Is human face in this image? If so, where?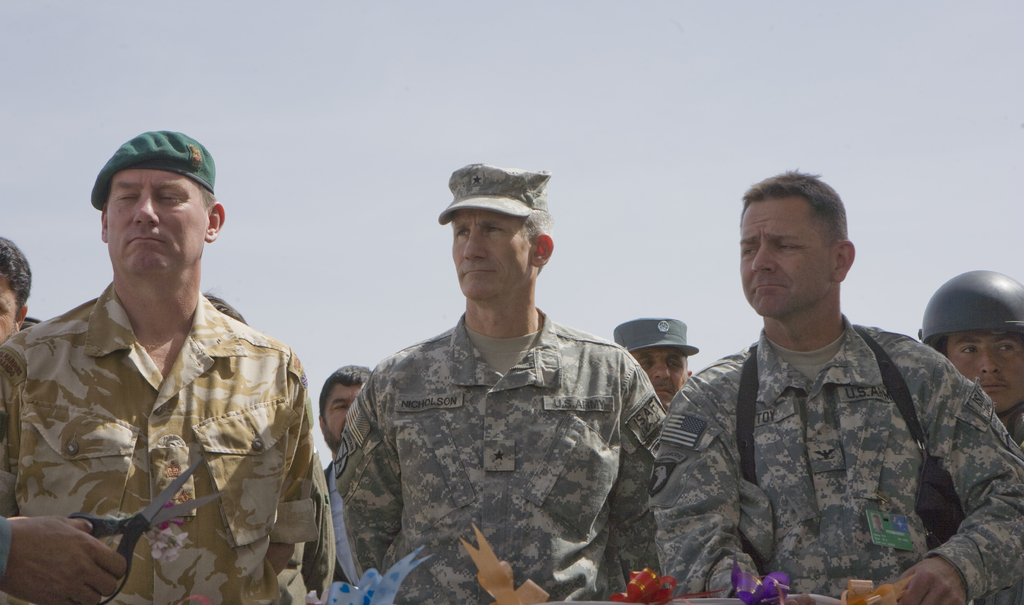
Yes, at {"left": 946, "top": 330, "right": 1023, "bottom": 414}.
